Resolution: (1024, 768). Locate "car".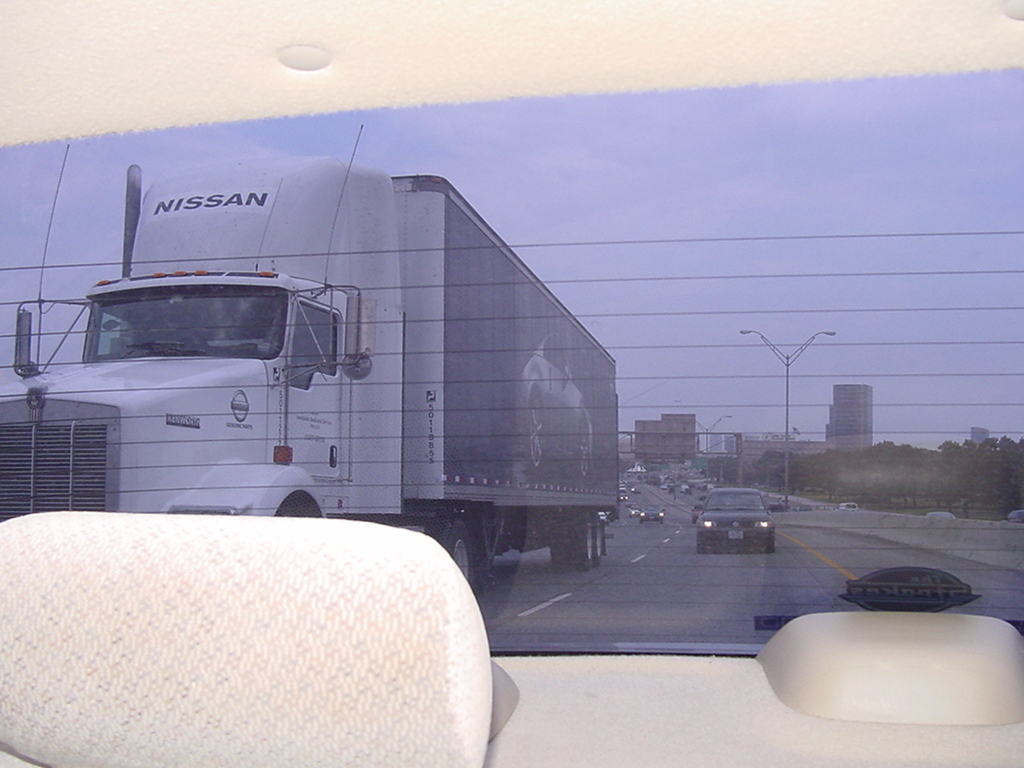
[818, 505, 834, 509].
